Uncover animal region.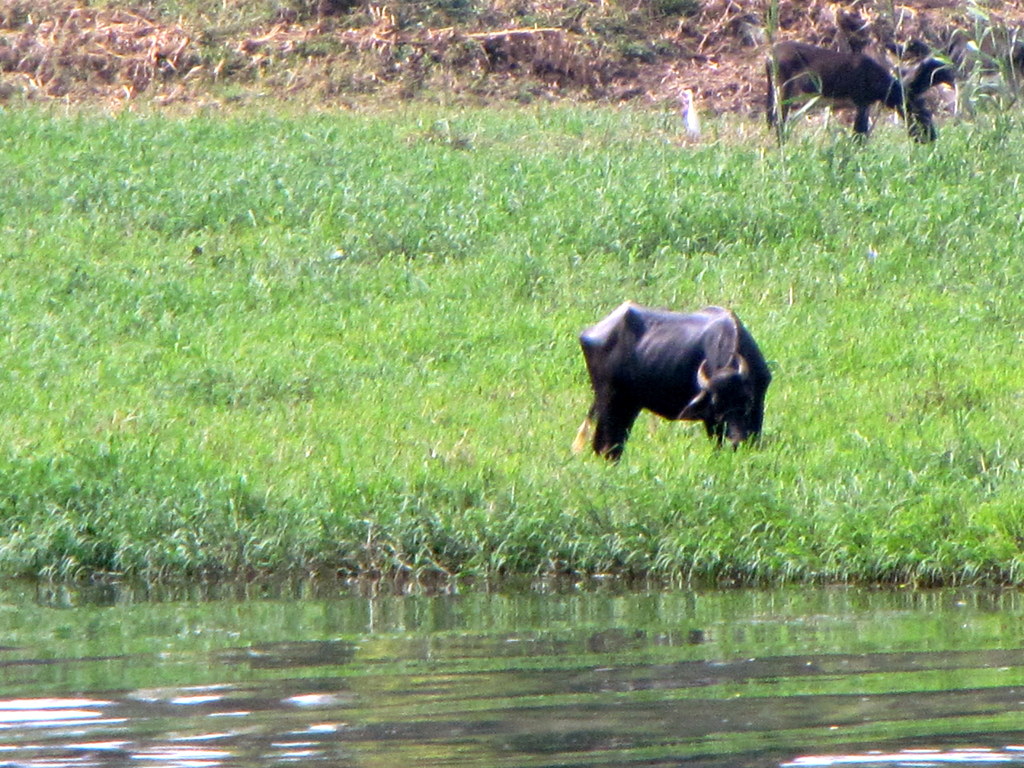
Uncovered: (574, 301, 778, 466).
